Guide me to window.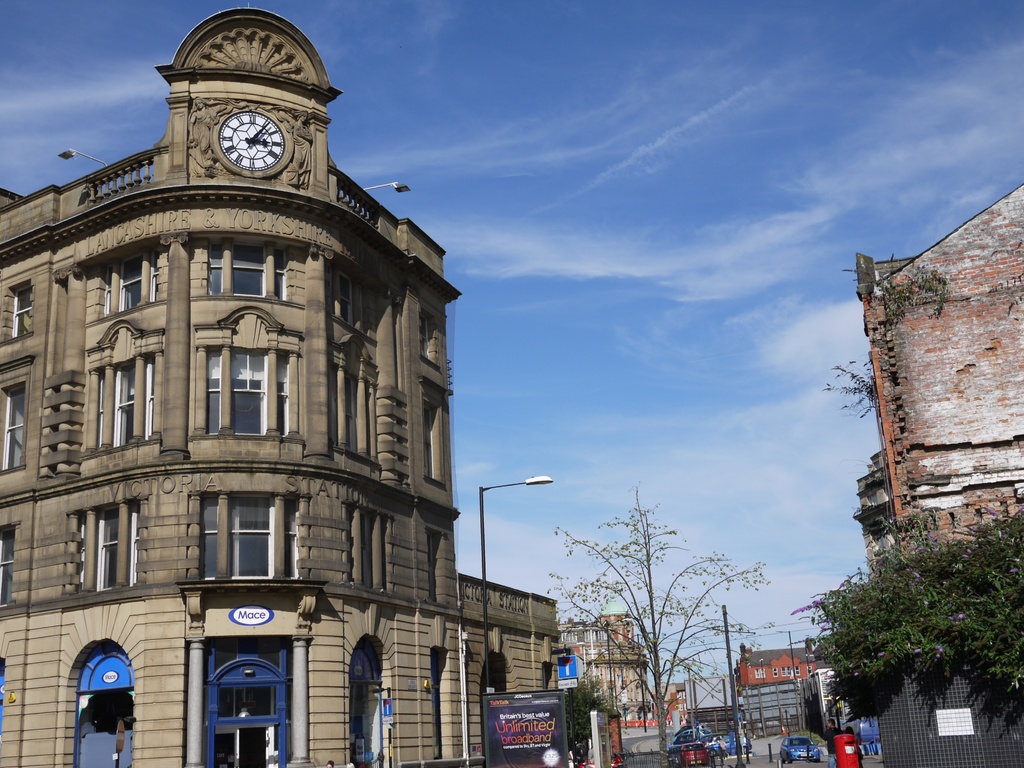
Guidance: bbox=[208, 240, 287, 296].
